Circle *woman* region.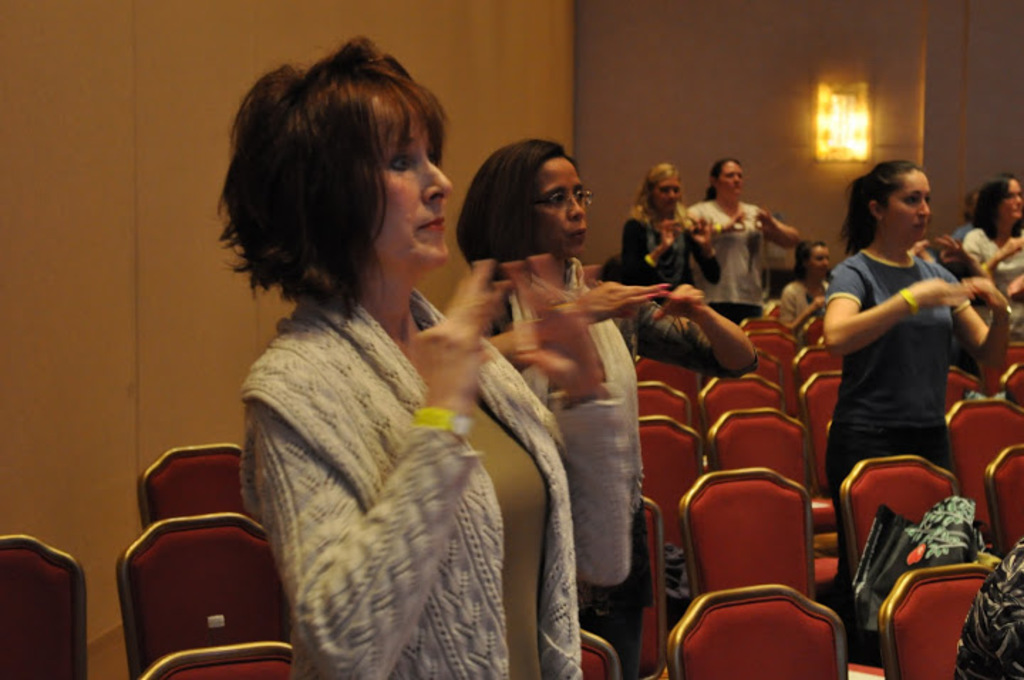
Region: bbox(198, 67, 585, 679).
